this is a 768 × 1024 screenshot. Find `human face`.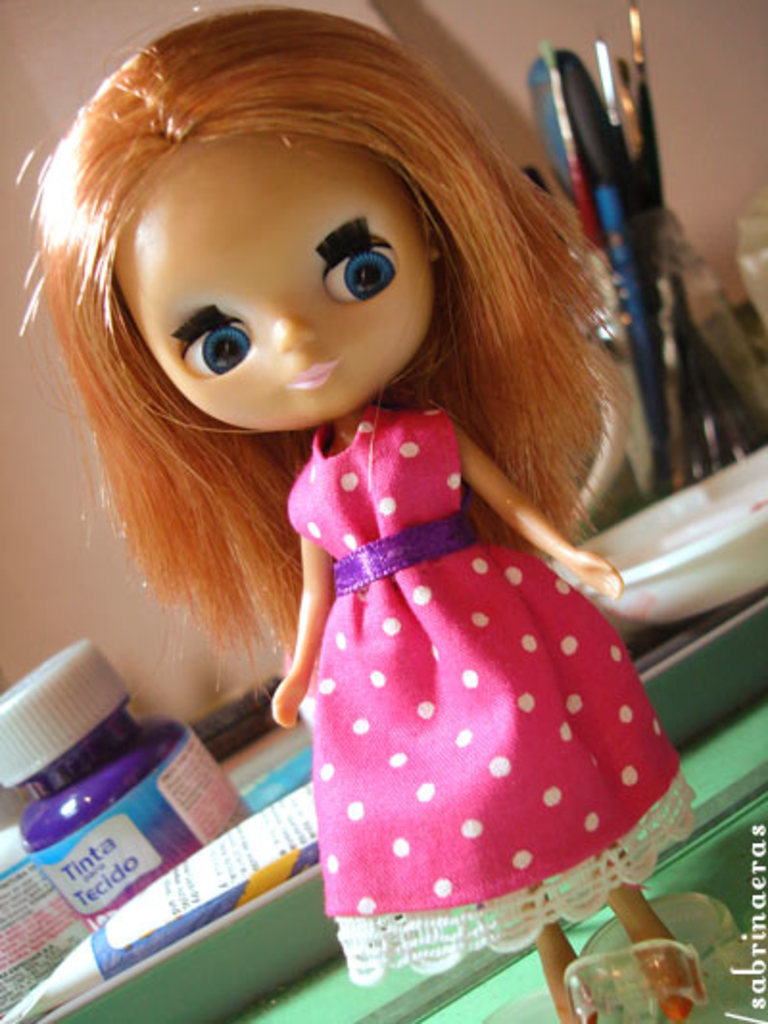
Bounding box: (111, 125, 465, 451).
